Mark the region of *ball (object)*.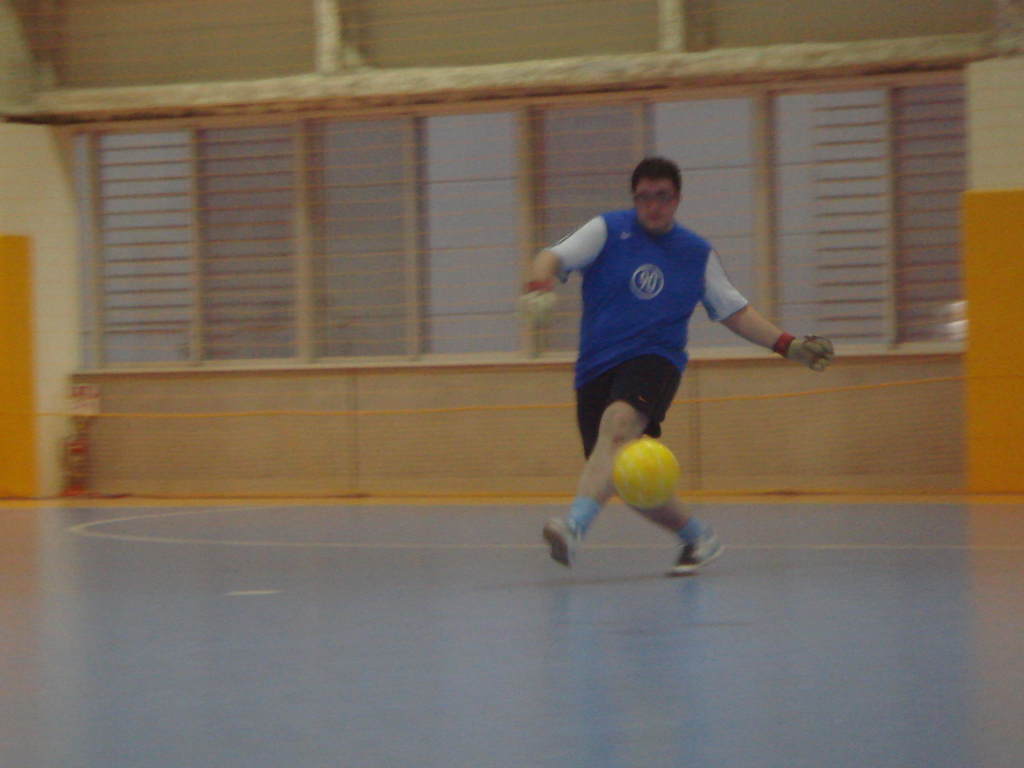
Region: l=612, t=441, r=677, b=509.
